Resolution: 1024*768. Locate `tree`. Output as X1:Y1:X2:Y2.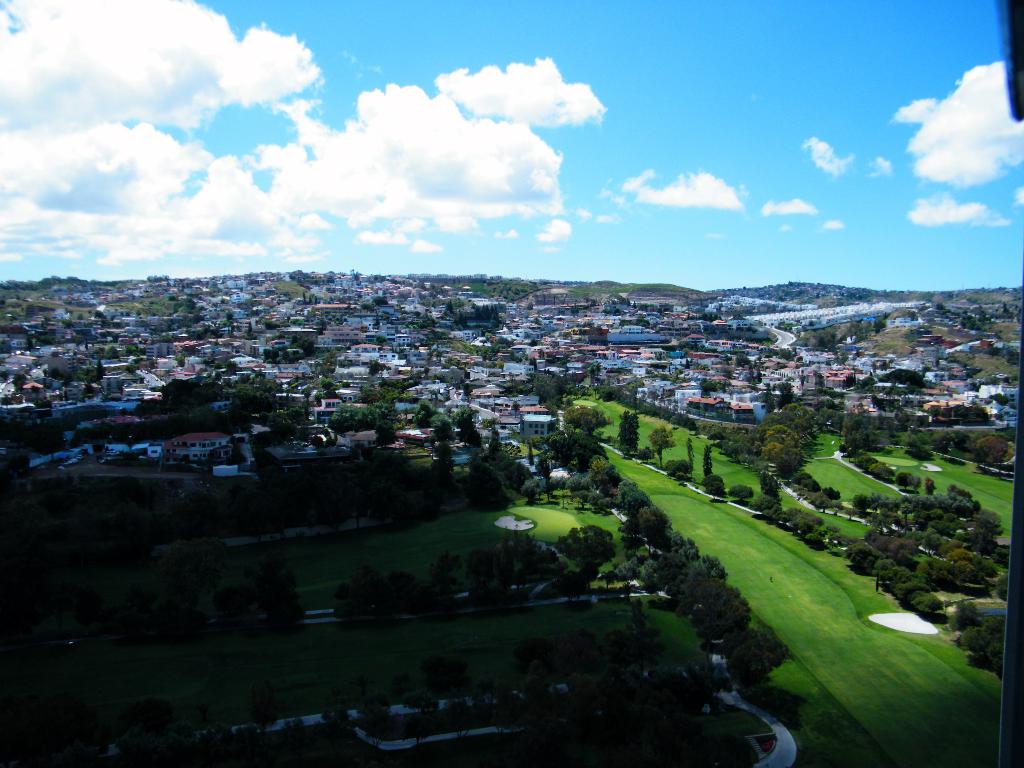
521:468:547:505.
